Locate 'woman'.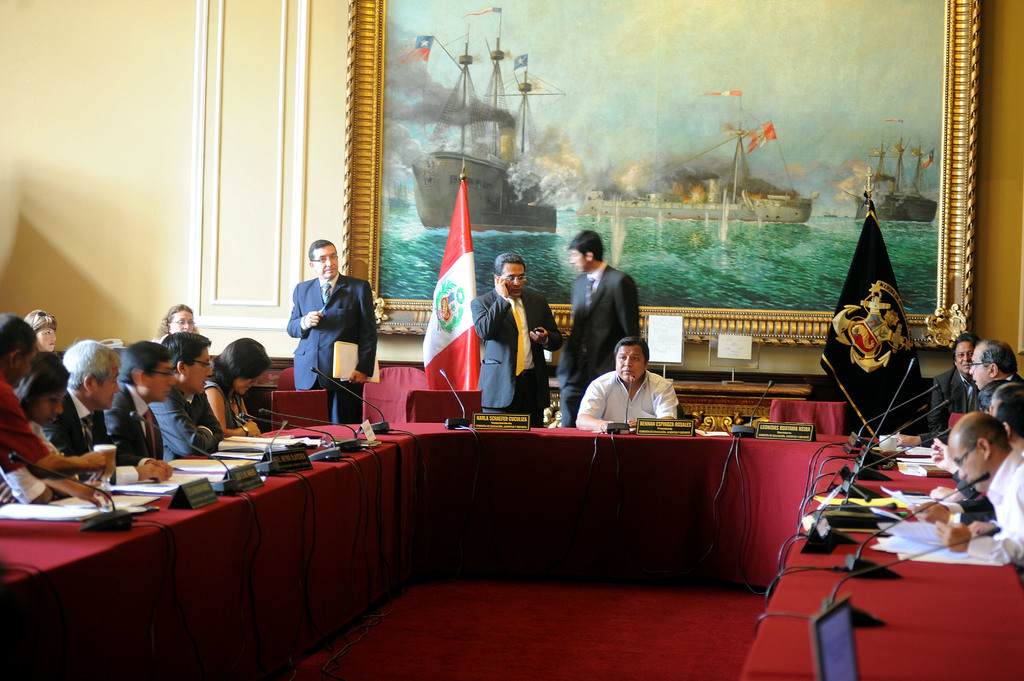
Bounding box: {"x1": 25, "y1": 307, "x2": 58, "y2": 364}.
